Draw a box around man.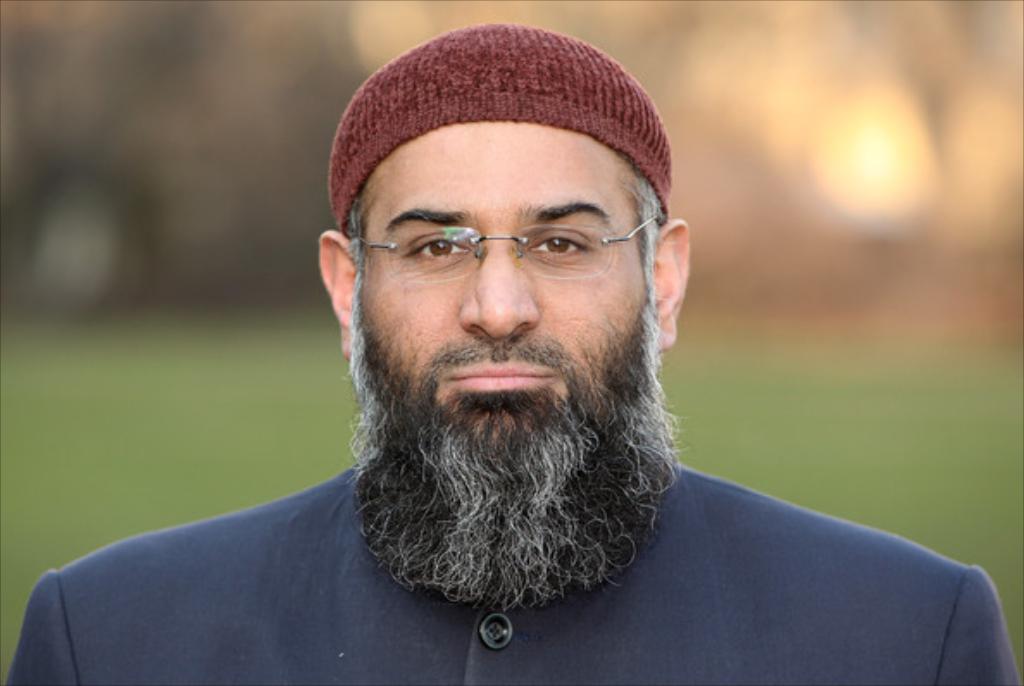
select_region(131, 16, 914, 677).
